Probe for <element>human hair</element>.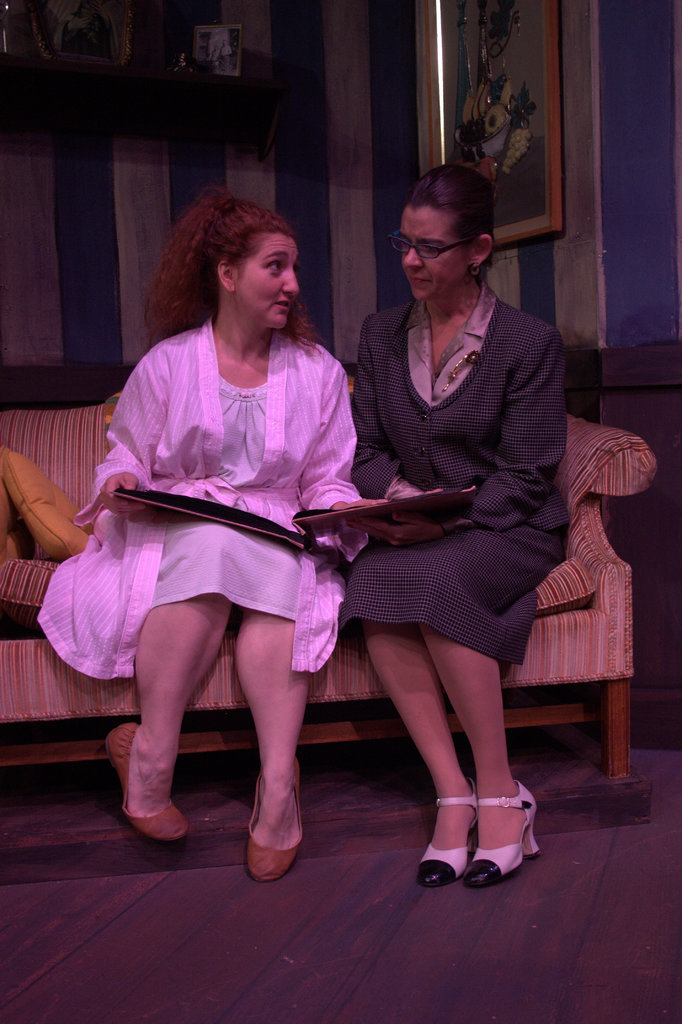
Probe result: BBox(159, 190, 309, 340).
